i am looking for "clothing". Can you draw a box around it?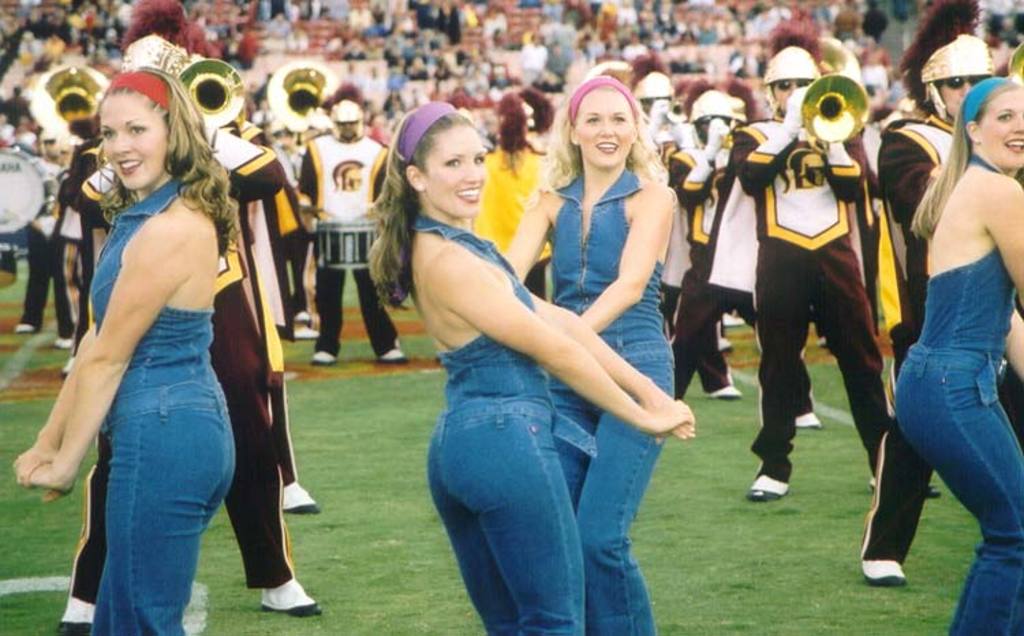
Sure, the bounding box is (x1=66, y1=160, x2=235, y2=635).
